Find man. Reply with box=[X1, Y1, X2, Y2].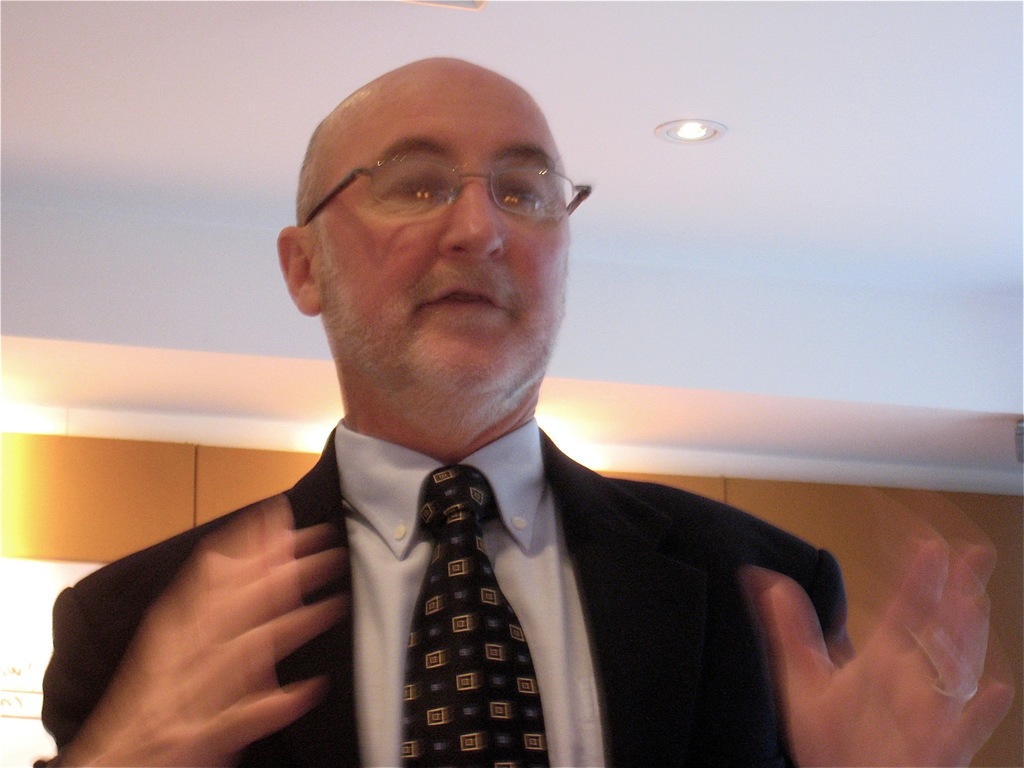
box=[43, 54, 856, 764].
